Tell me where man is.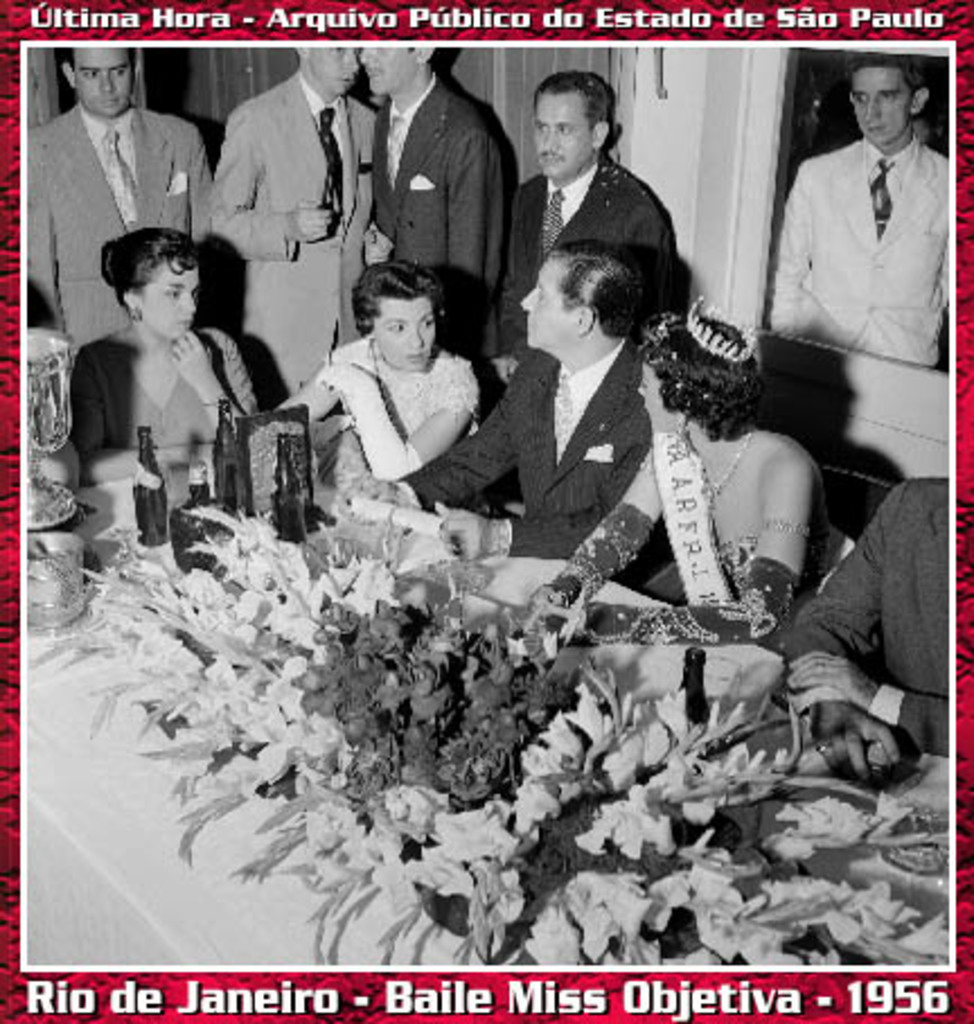
man is at 356/41/505/356.
